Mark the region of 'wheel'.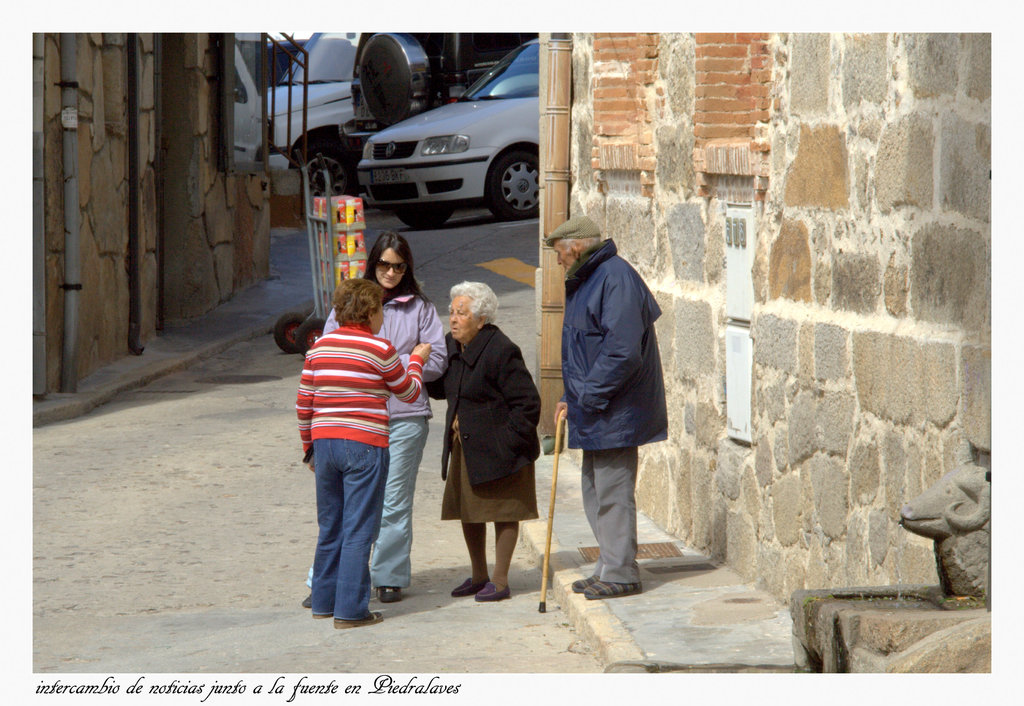
Region: bbox=[301, 147, 356, 199].
